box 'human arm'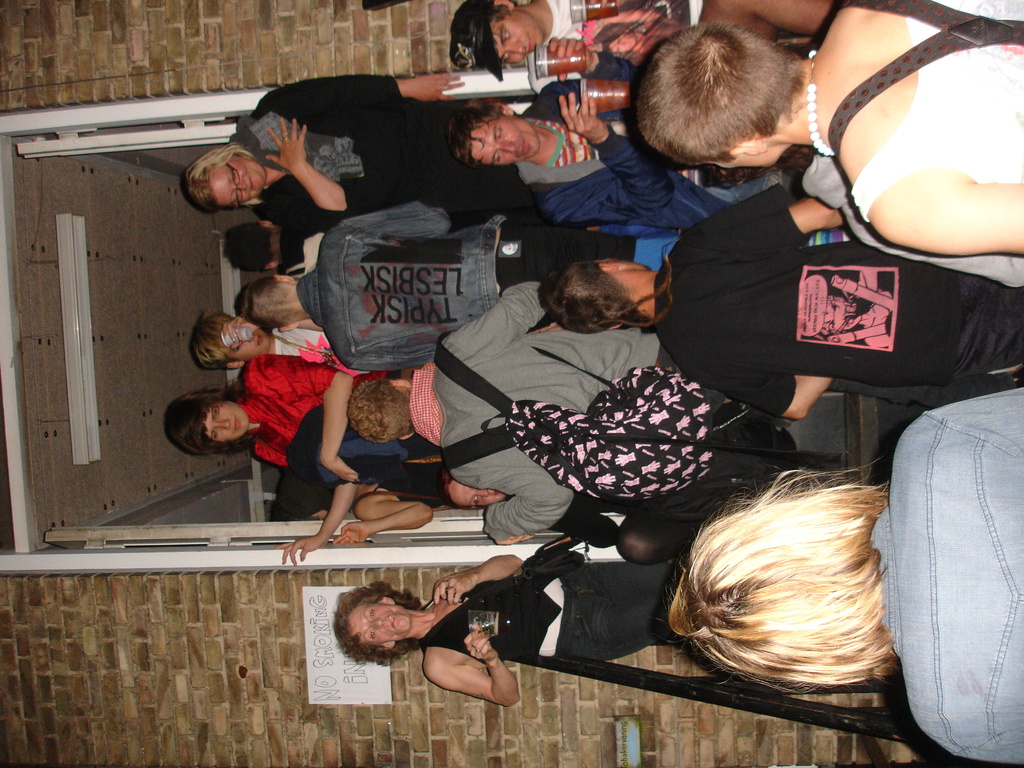
552:33:647:82
